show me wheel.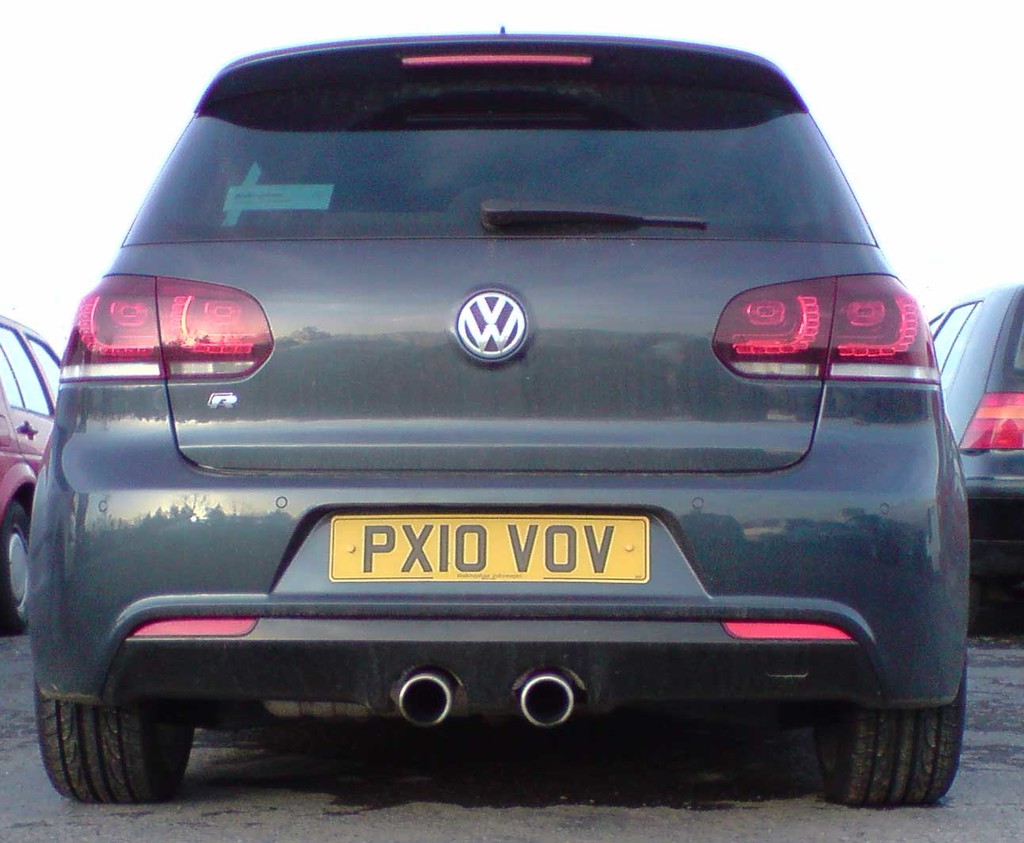
wheel is here: bbox(803, 657, 967, 810).
